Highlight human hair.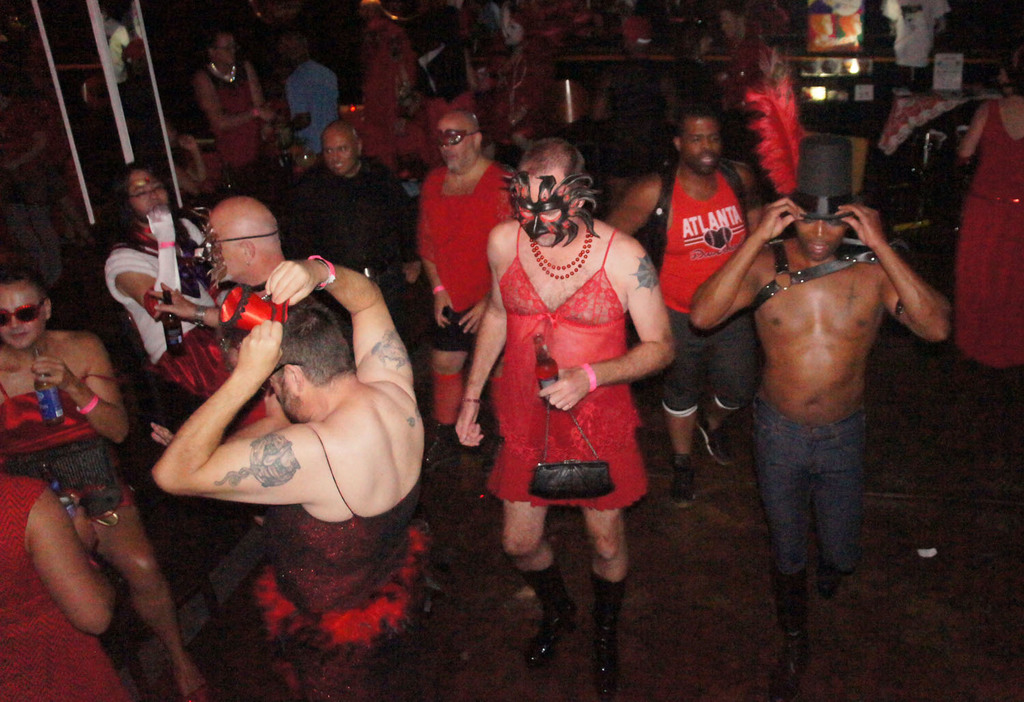
Highlighted region: {"left": 1001, "top": 42, "right": 1023, "bottom": 96}.
